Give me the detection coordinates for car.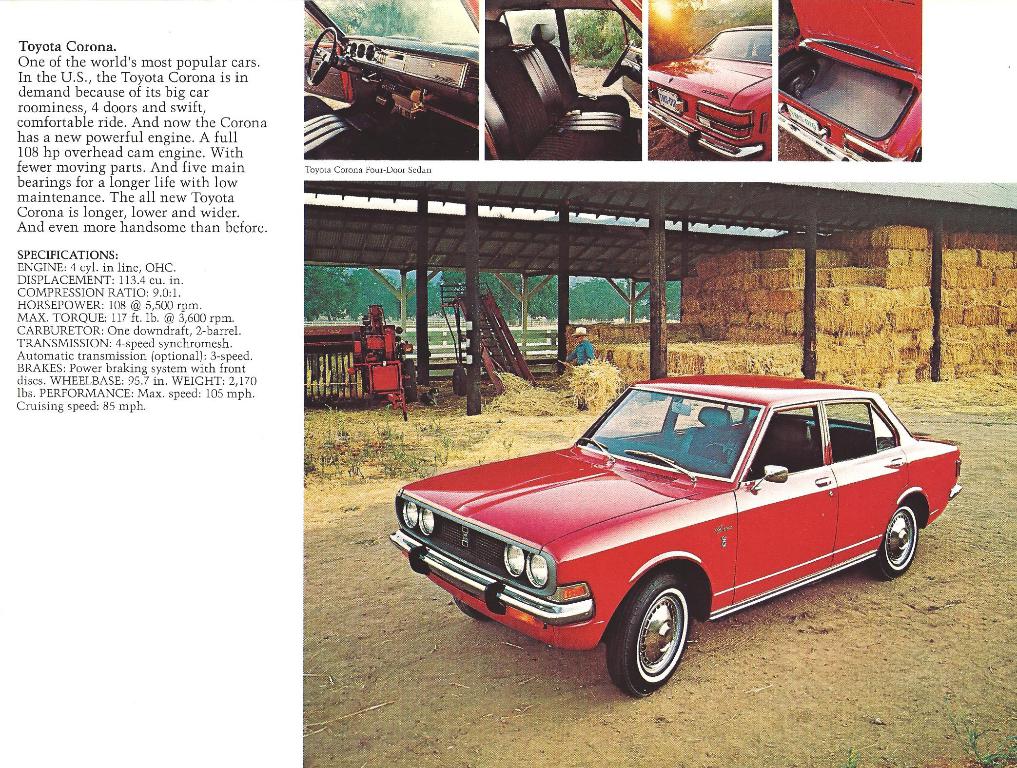
{"x1": 776, "y1": 0, "x2": 927, "y2": 165}.
